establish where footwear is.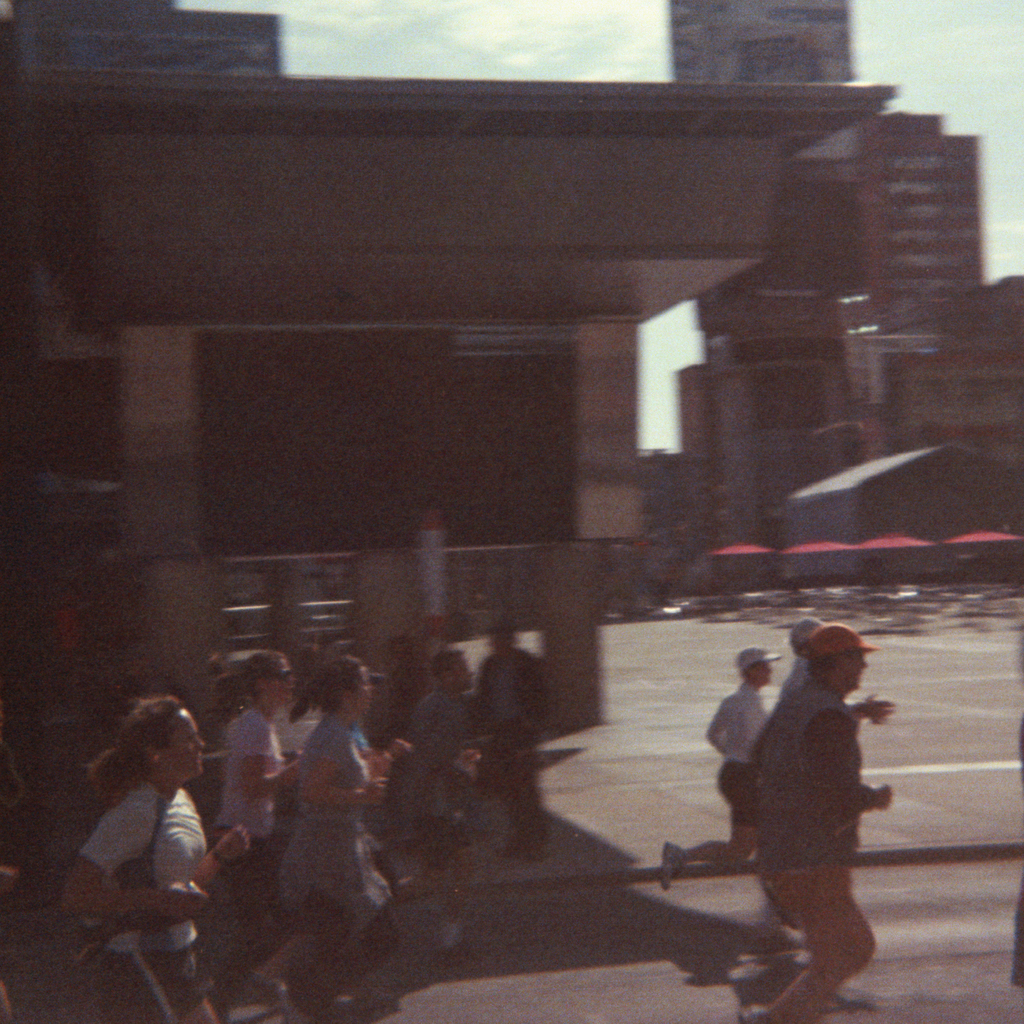
Established at x1=344 y1=984 x2=400 y2=1014.
